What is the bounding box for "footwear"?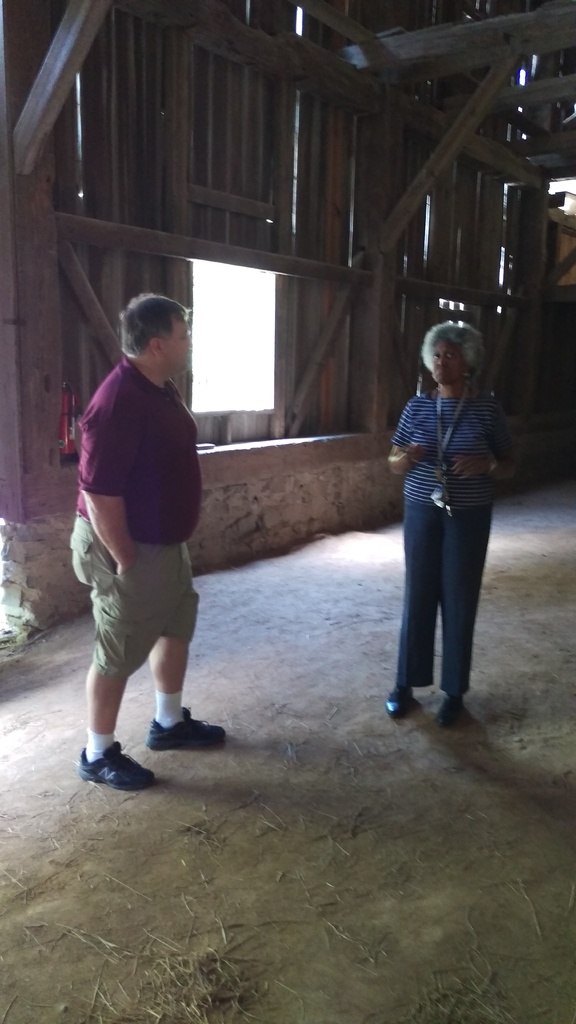
<region>426, 691, 470, 731</region>.
